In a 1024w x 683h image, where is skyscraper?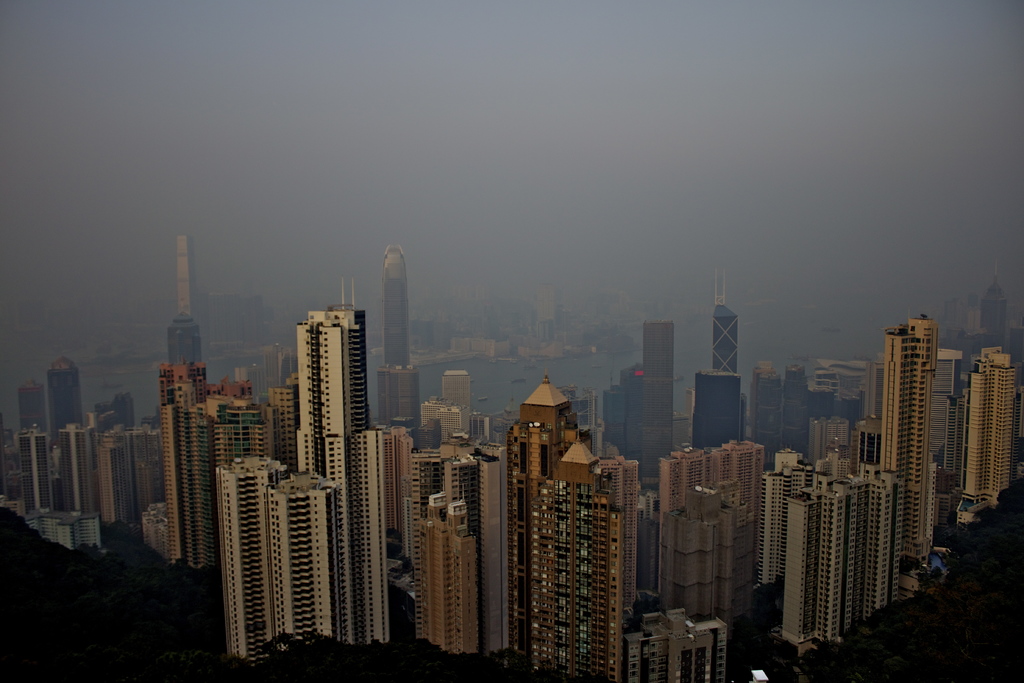
<bbox>98, 399, 145, 536</bbox>.
